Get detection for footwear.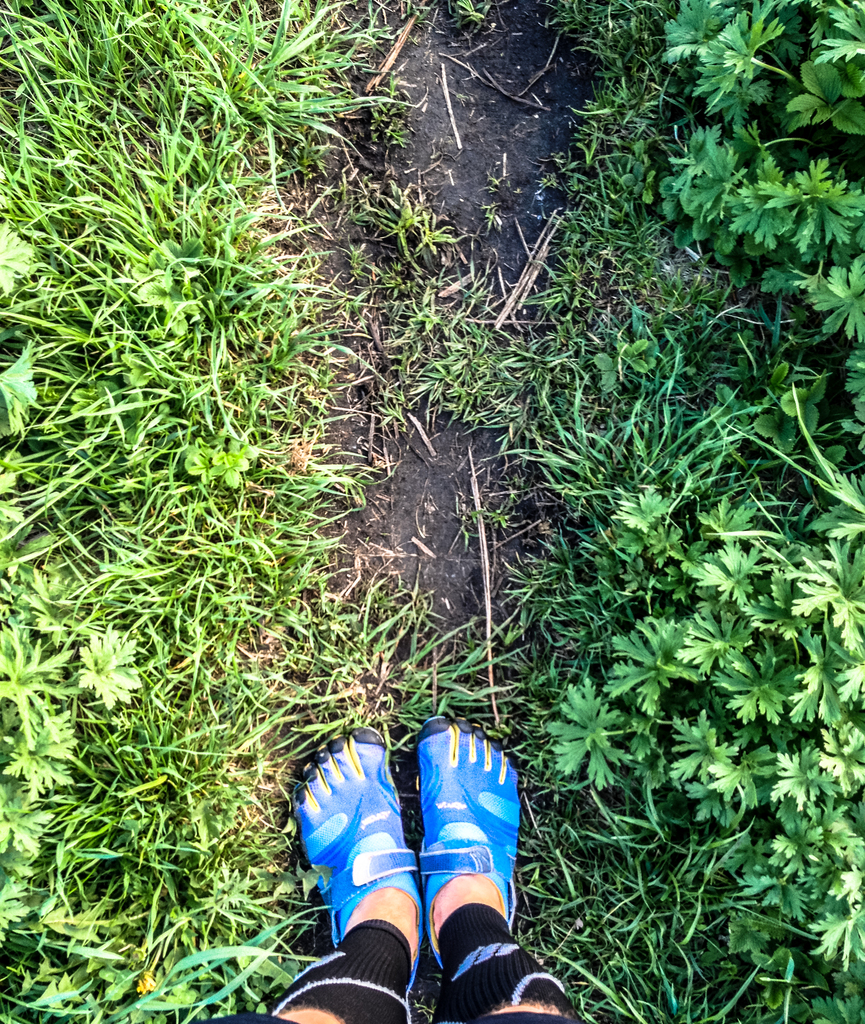
Detection: locate(290, 730, 413, 942).
